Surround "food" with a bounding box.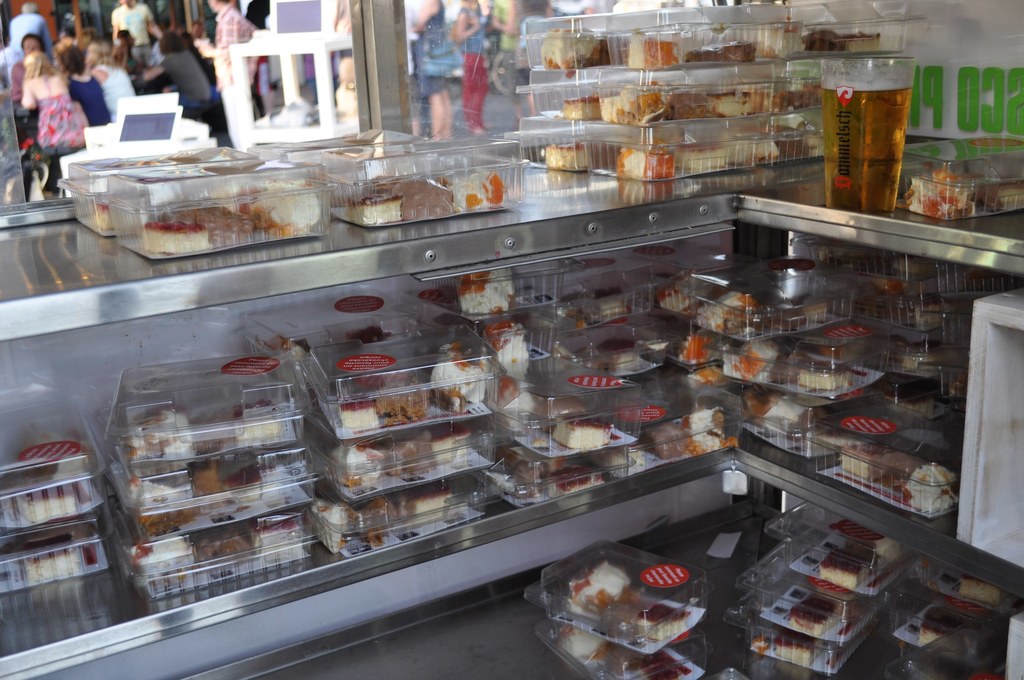
left=638, top=600, right=685, bottom=642.
